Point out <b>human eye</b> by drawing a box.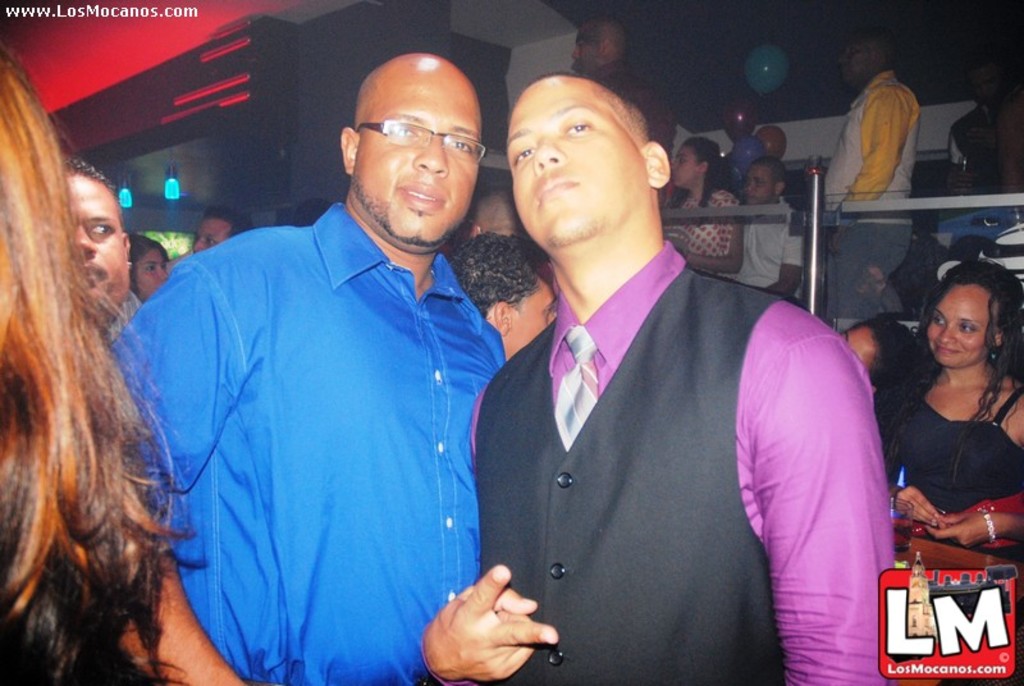
(388,125,422,145).
